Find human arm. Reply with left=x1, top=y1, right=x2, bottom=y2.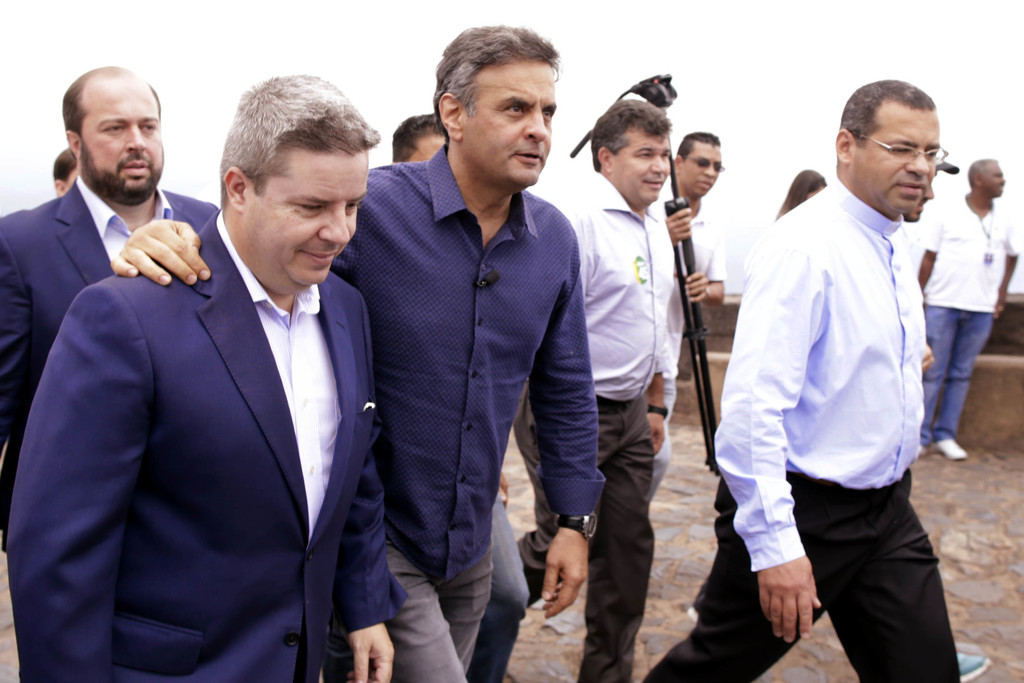
left=108, top=220, right=208, bottom=283.
